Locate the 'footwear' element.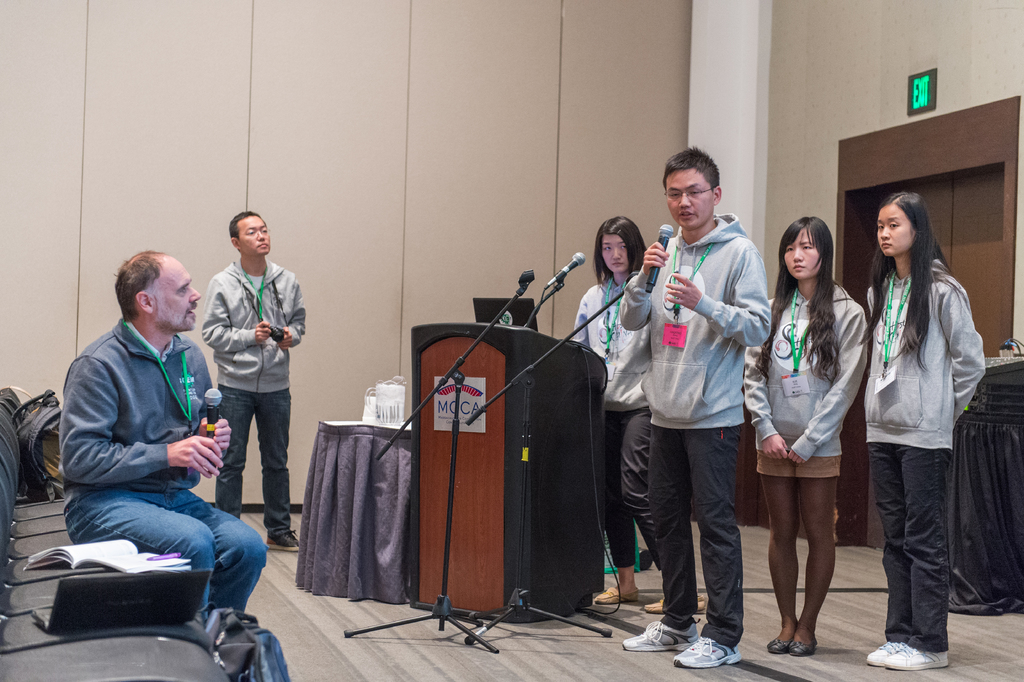
Element bbox: locate(262, 530, 303, 552).
